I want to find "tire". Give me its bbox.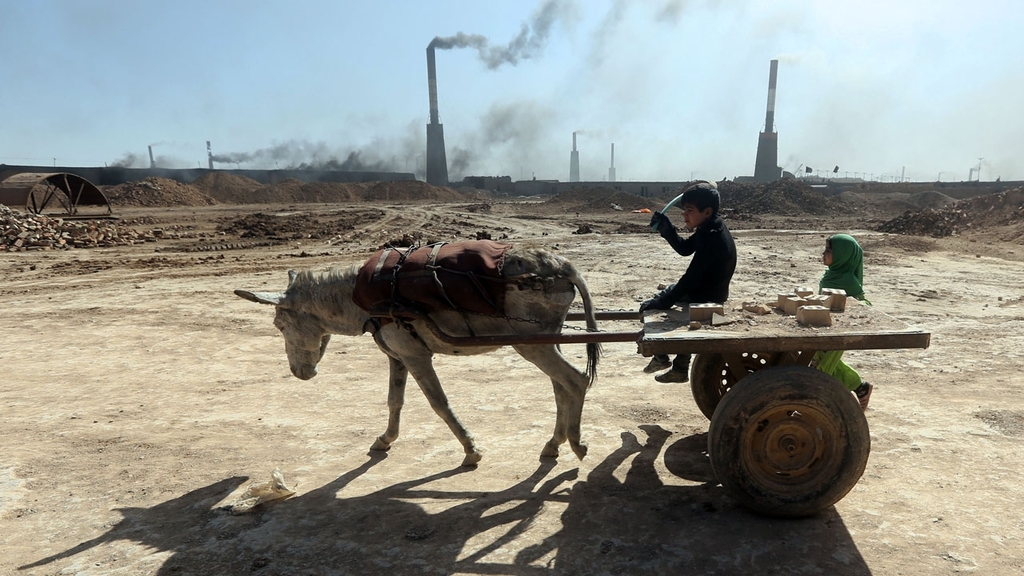
{"x1": 710, "y1": 366, "x2": 874, "y2": 519}.
